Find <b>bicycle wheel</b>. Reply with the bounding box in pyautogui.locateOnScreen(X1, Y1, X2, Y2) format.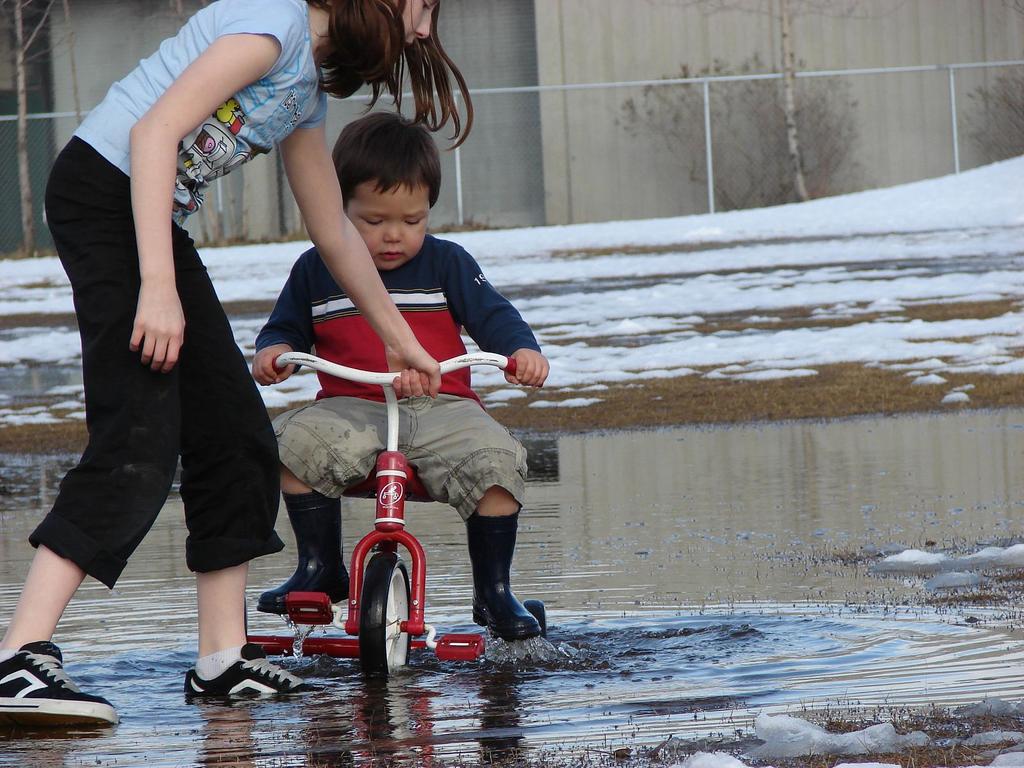
pyautogui.locateOnScreen(371, 556, 414, 691).
